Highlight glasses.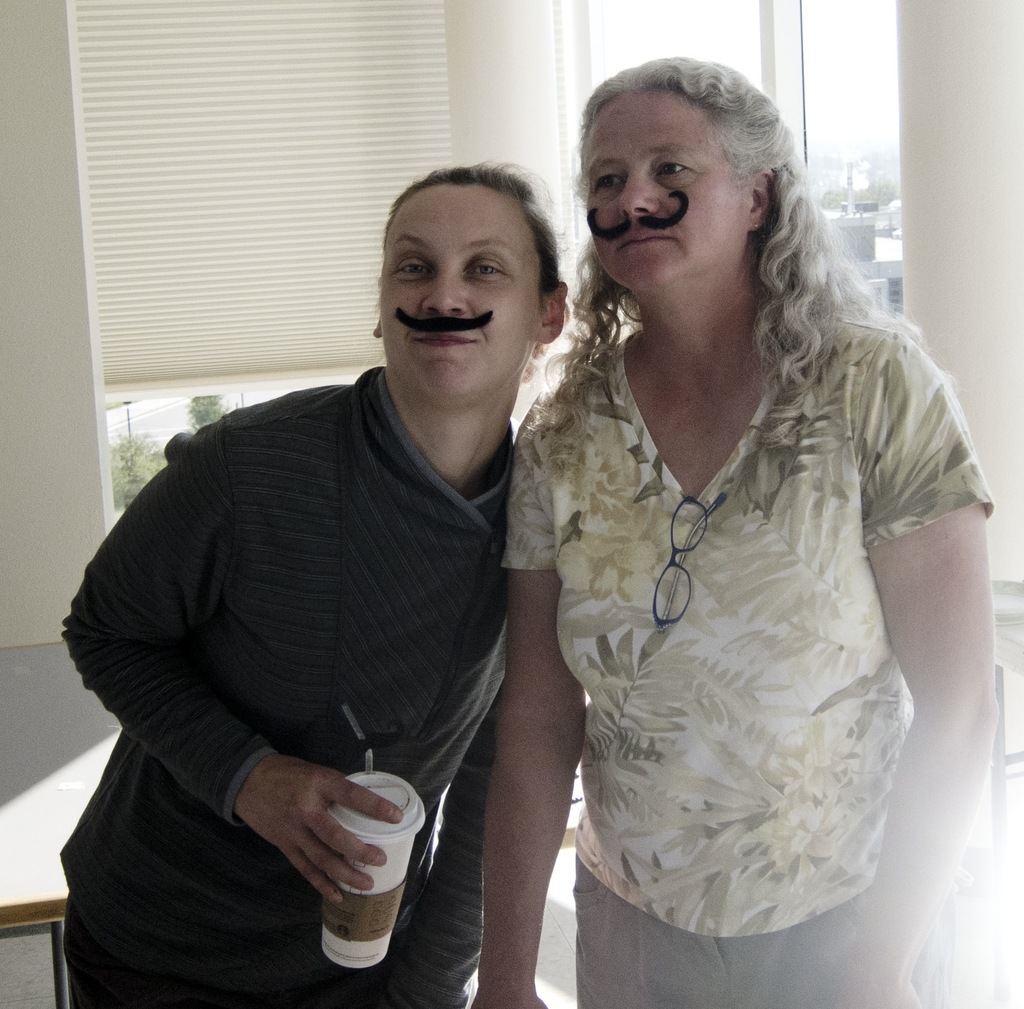
Highlighted region: 654/494/728/632.
